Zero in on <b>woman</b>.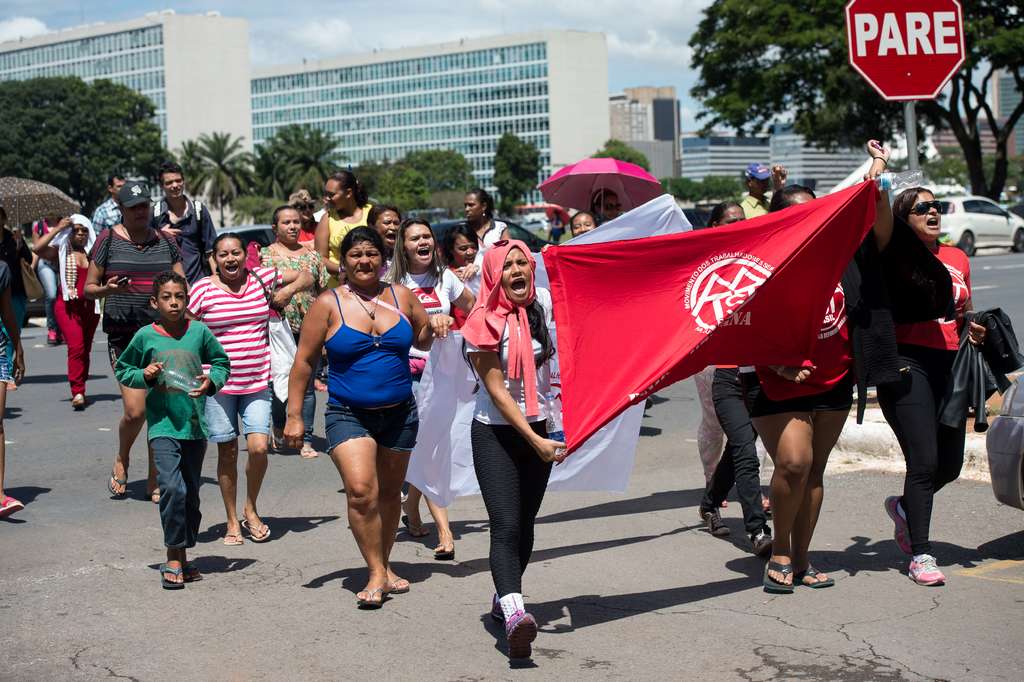
Zeroed in: box=[85, 182, 188, 375].
